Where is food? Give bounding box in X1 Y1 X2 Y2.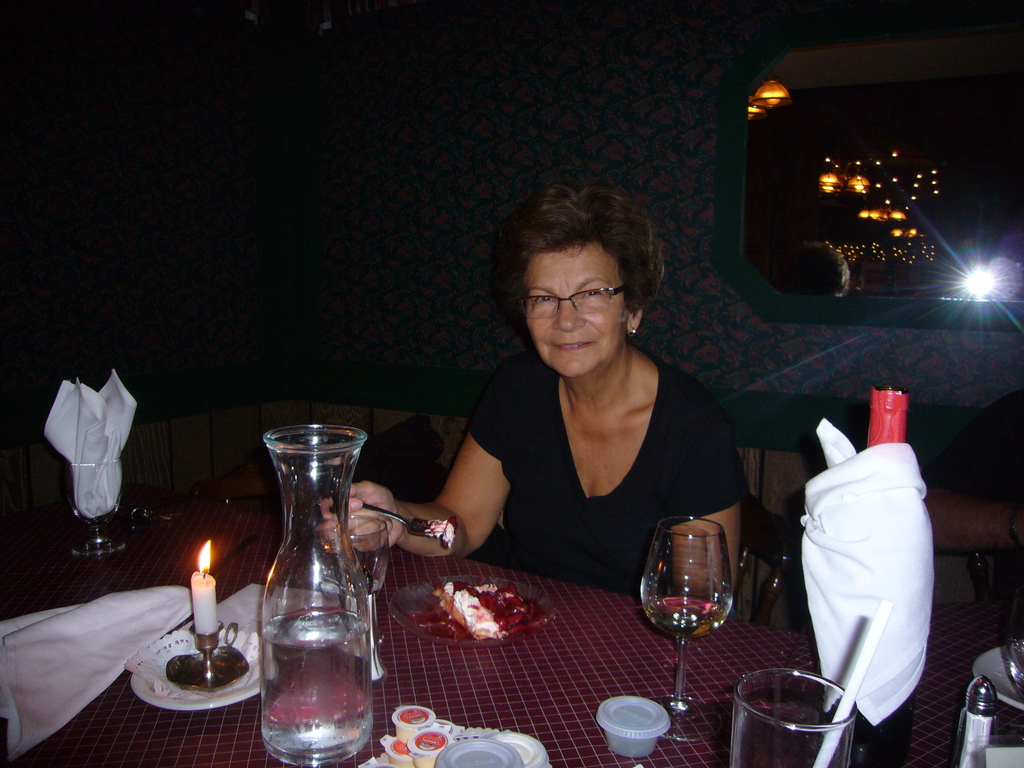
397 707 431 725.
